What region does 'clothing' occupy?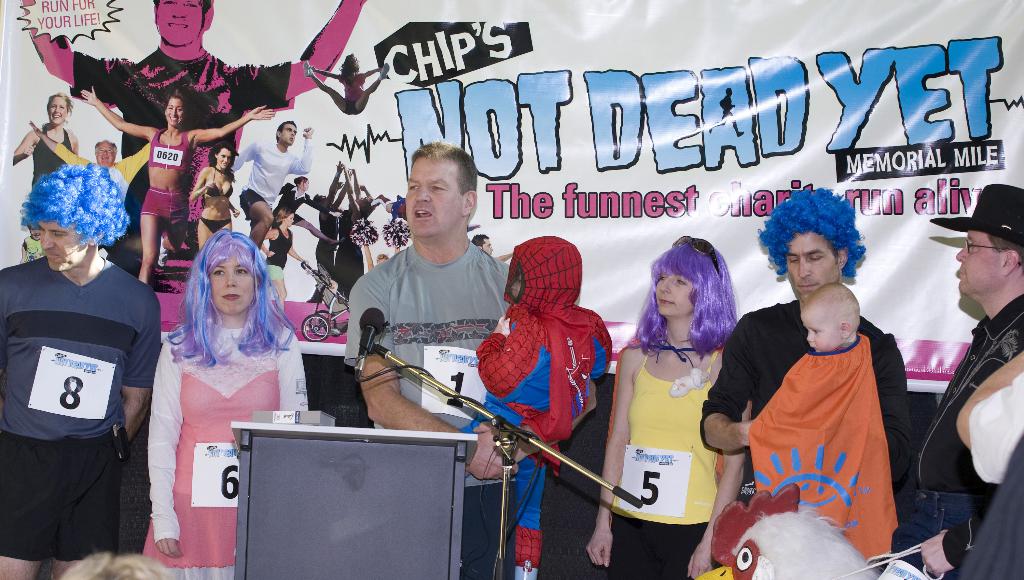
[755,334,889,561].
